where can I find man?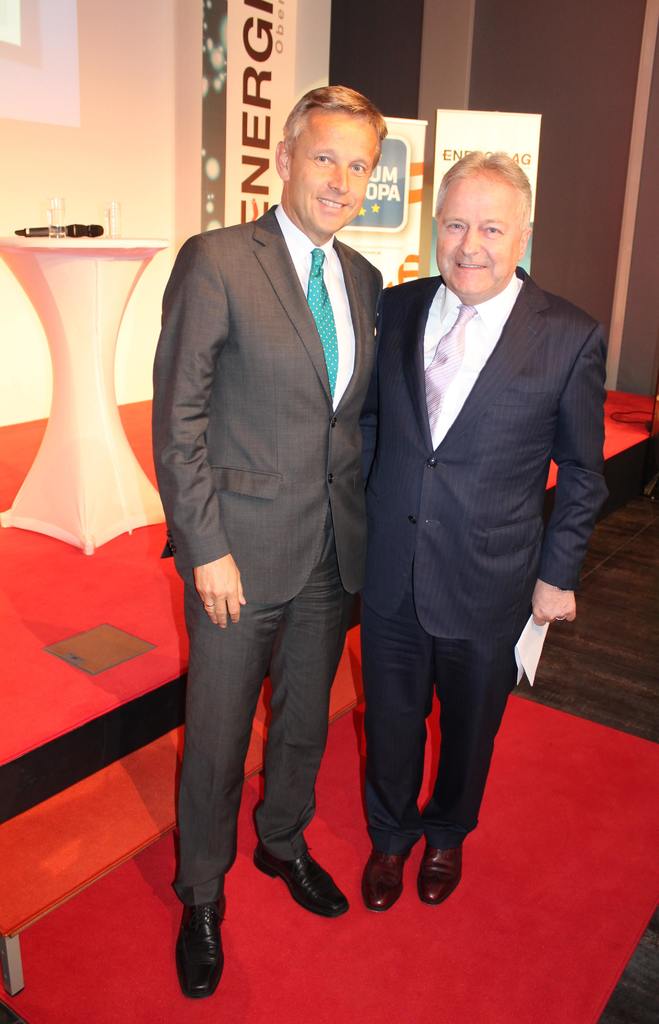
You can find it at Rect(145, 80, 388, 1000).
